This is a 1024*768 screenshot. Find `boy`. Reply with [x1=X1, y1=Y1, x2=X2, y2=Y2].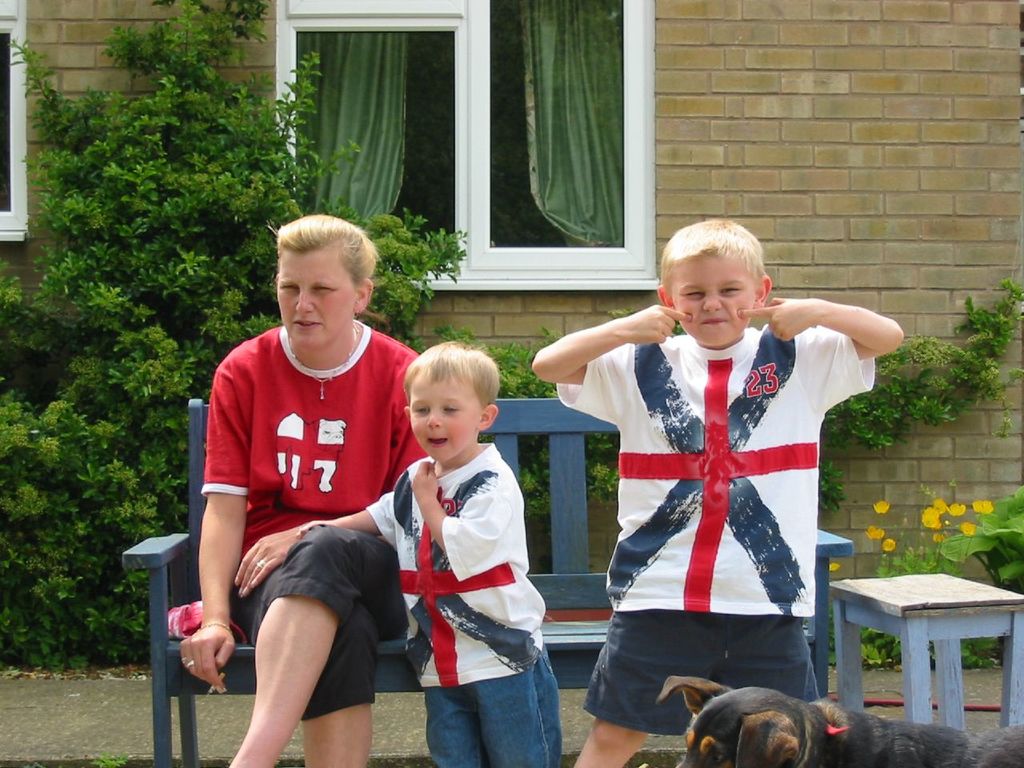
[x1=288, y1=344, x2=562, y2=767].
